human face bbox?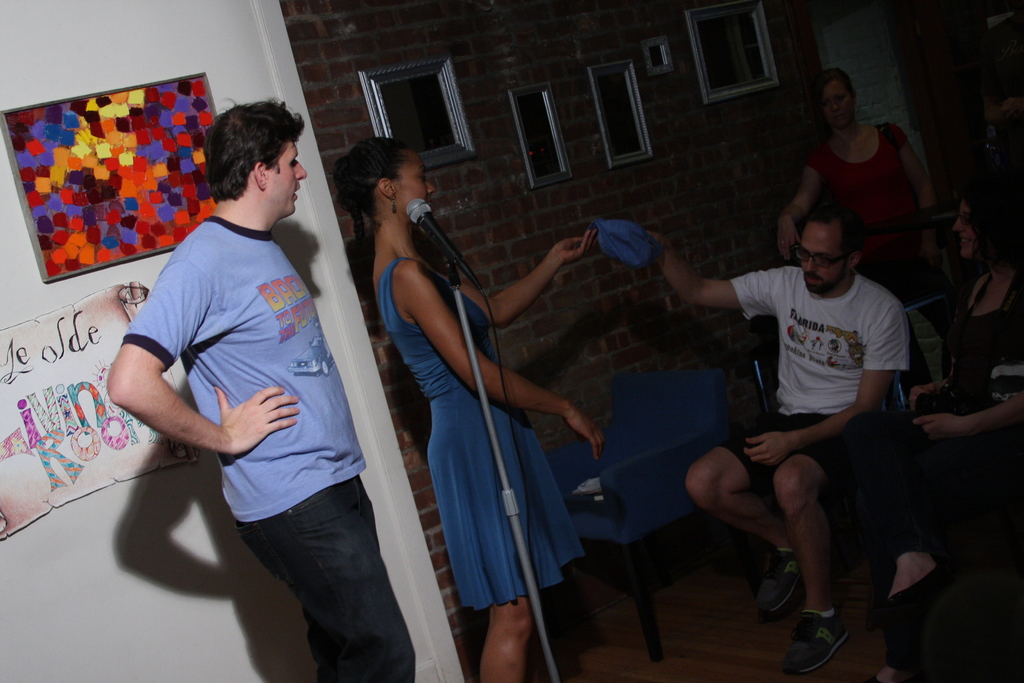
rect(273, 139, 307, 214)
